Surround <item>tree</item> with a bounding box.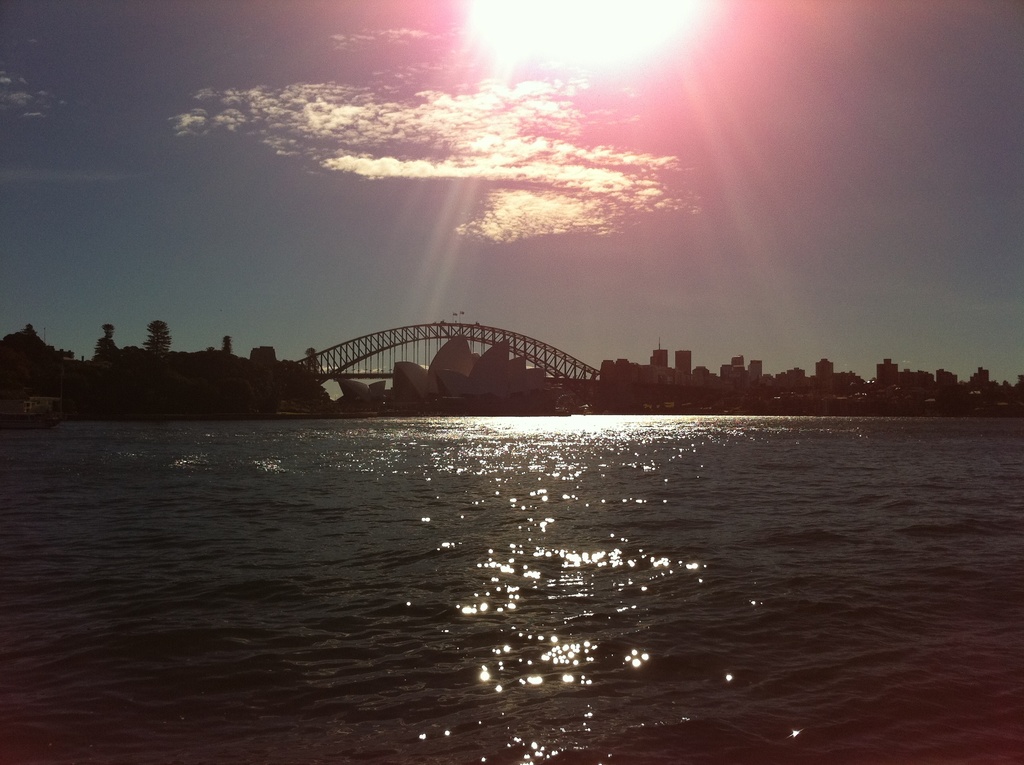
(301,346,320,374).
